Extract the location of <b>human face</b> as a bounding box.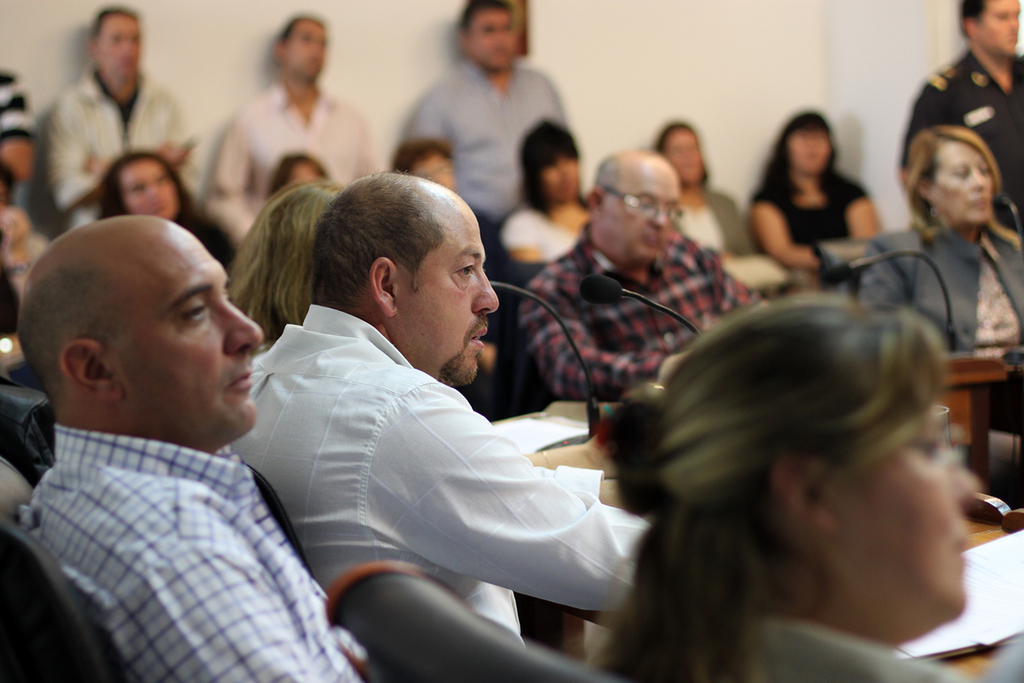
left=786, top=130, right=829, bottom=174.
